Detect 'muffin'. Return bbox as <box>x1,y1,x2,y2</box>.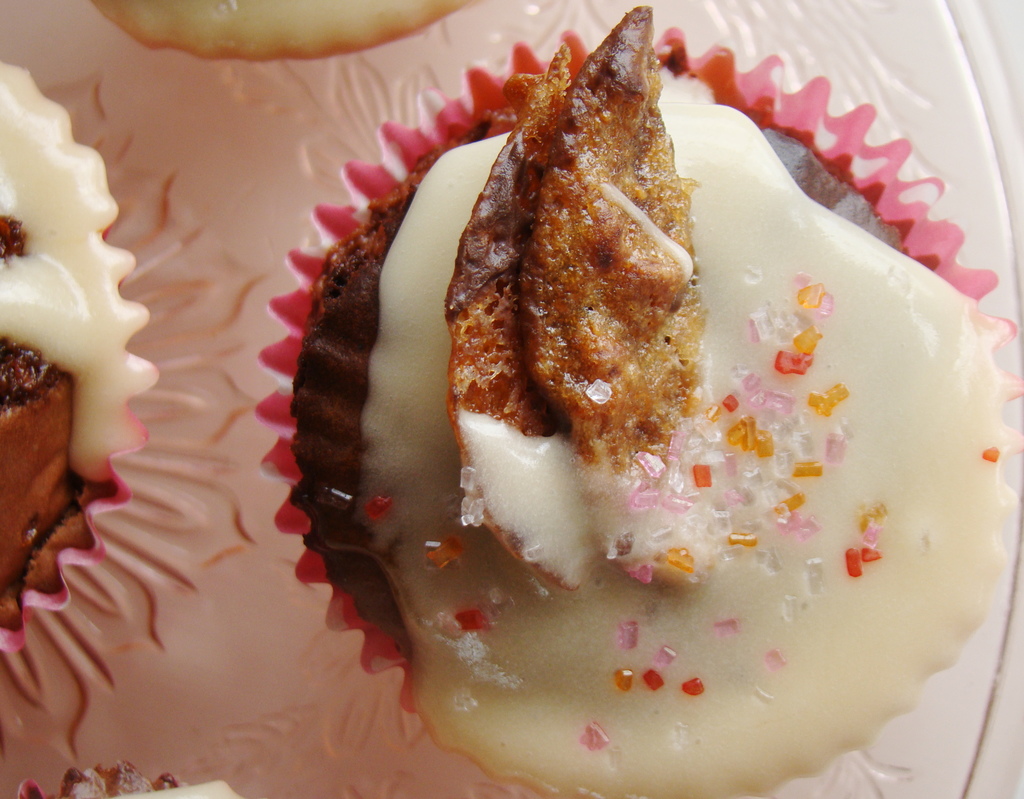
<box>0,49,154,658</box>.
